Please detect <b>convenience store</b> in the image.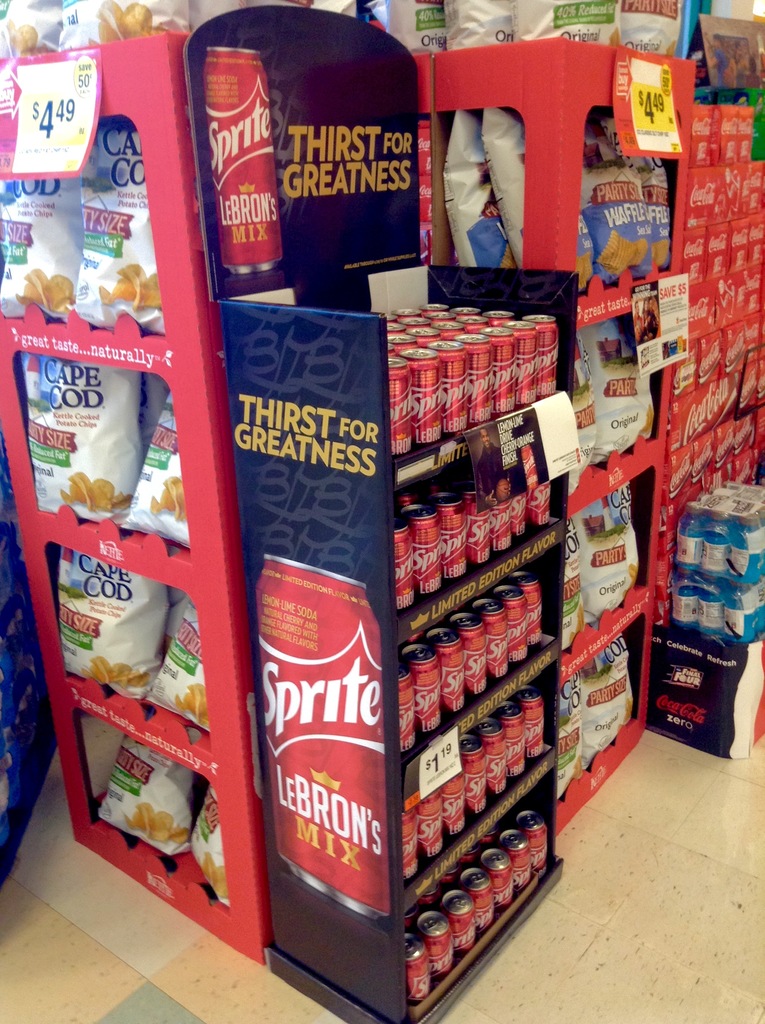
{"left": 26, "top": 0, "right": 764, "bottom": 994}.
